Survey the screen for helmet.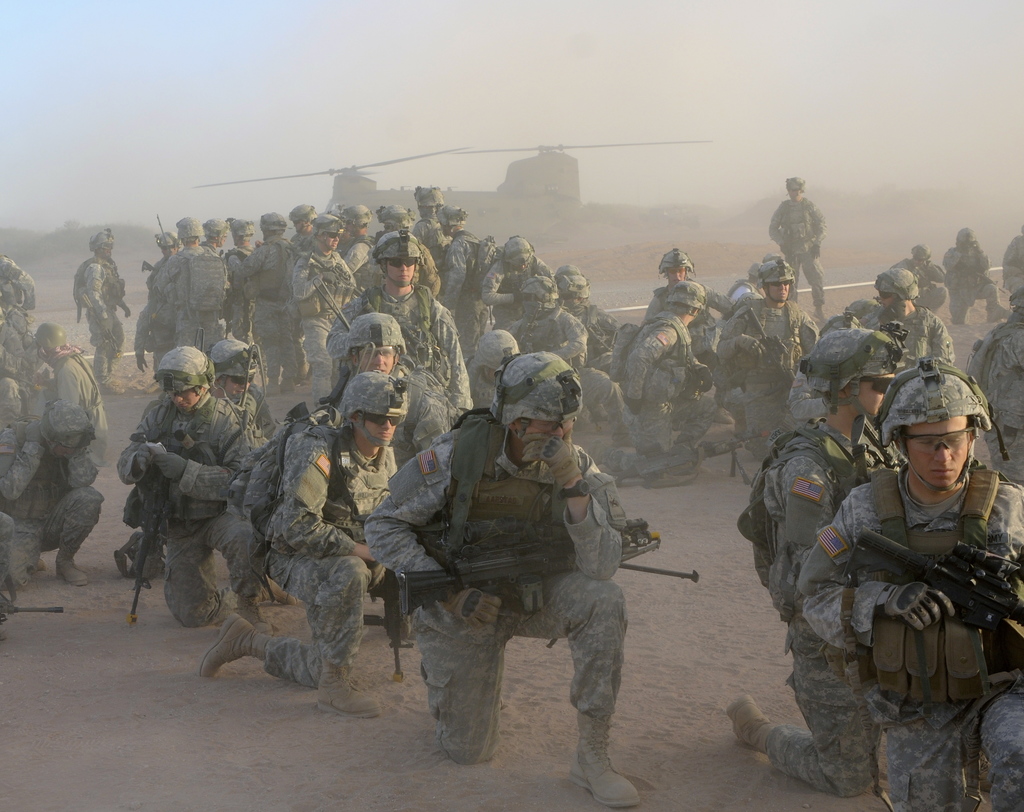
Survey found: {"left": 207, "top": 334, "right": 257, "bottom": 404}.
